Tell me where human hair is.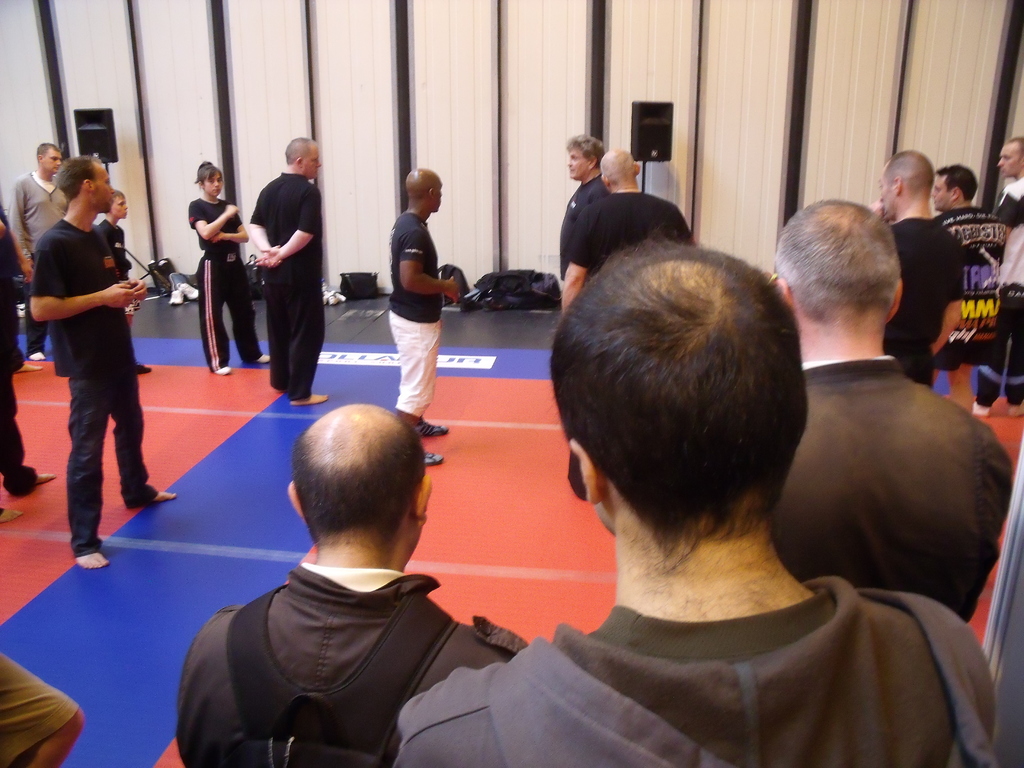
human hair is at <bbox>287, 136, 308, 165</bbox>.
